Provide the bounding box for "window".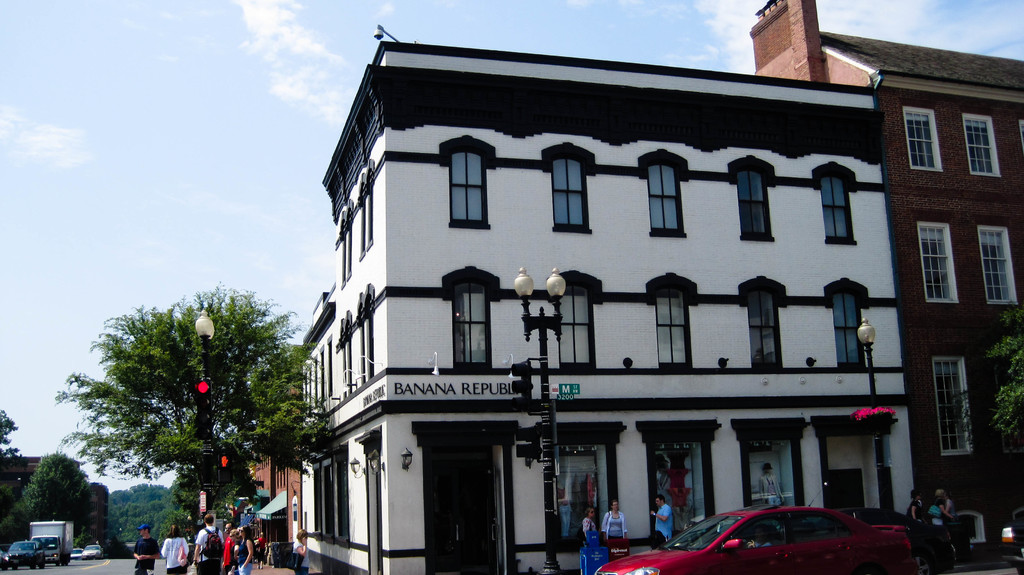
(x1=902, y1=106, x2=945, y2=173).
